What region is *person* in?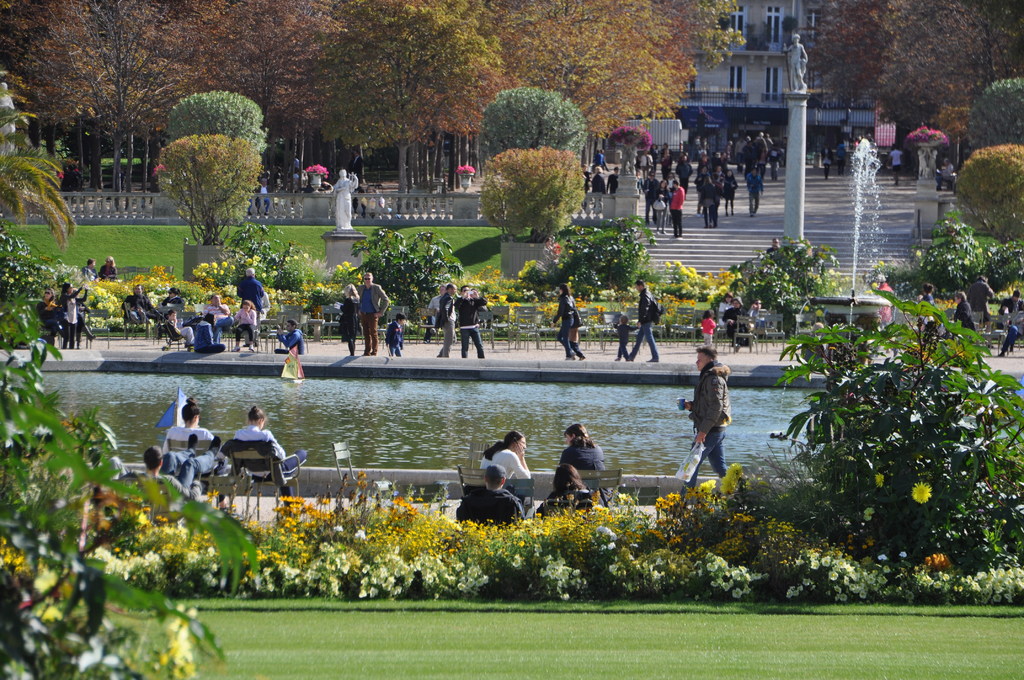
detection(751, 297, 772, 338).
